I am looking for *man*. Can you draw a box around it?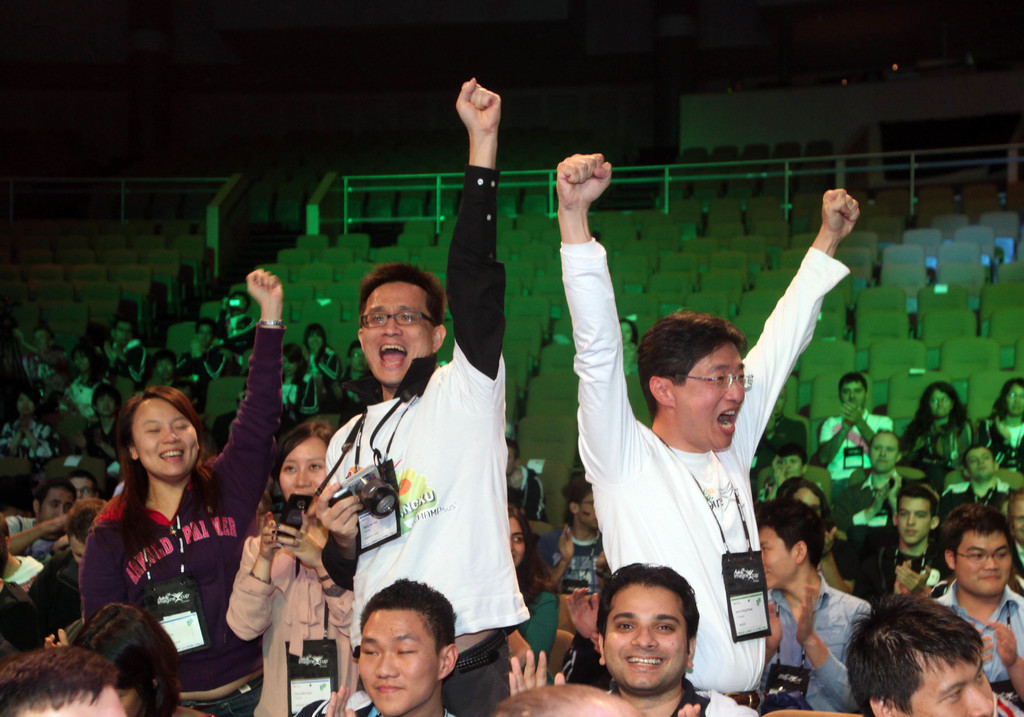
Sure, the bounding box is (left=934, top=444, right=1014, bottom=517).
